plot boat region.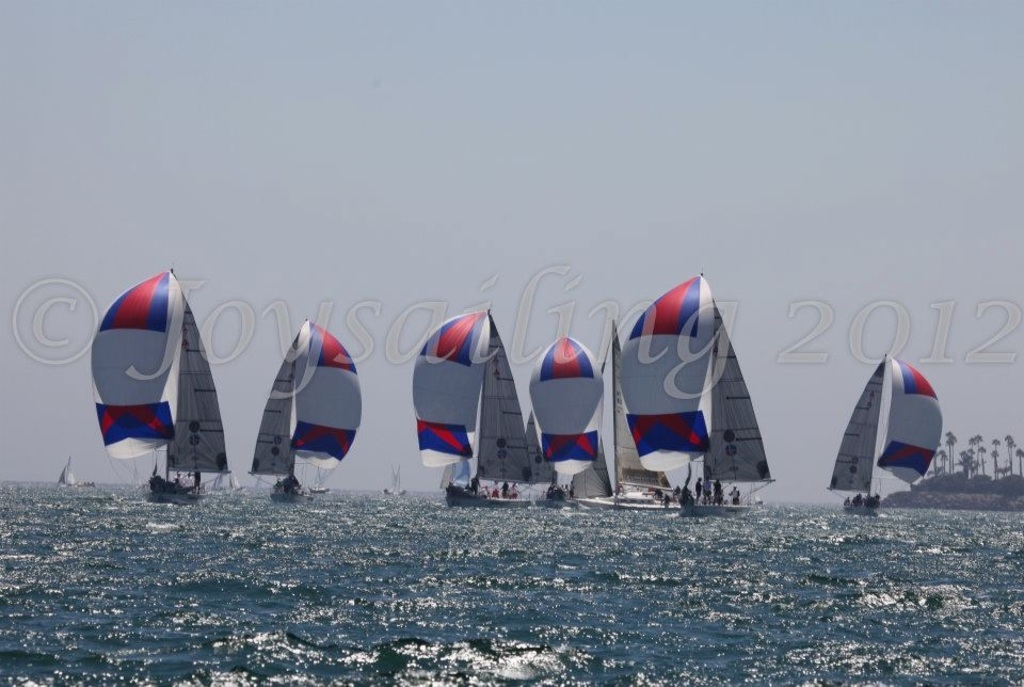
Plotted at {"x1": 414, "y1": 308, "x2": 537, "y2": 507}.
